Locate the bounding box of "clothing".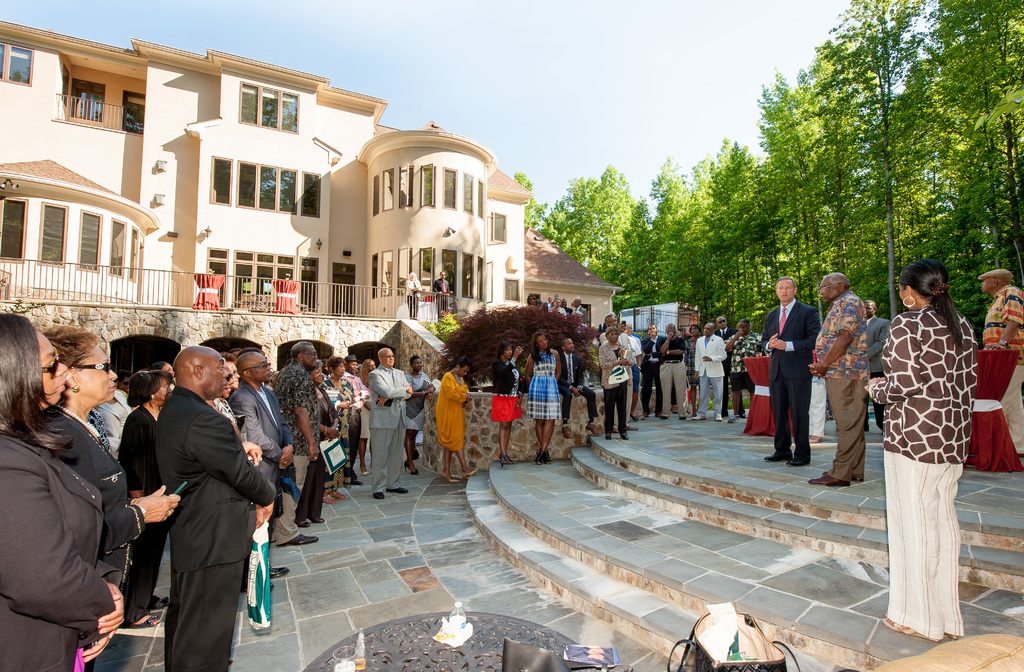
Bounding box: <box>976,284,1023,356</box>.
